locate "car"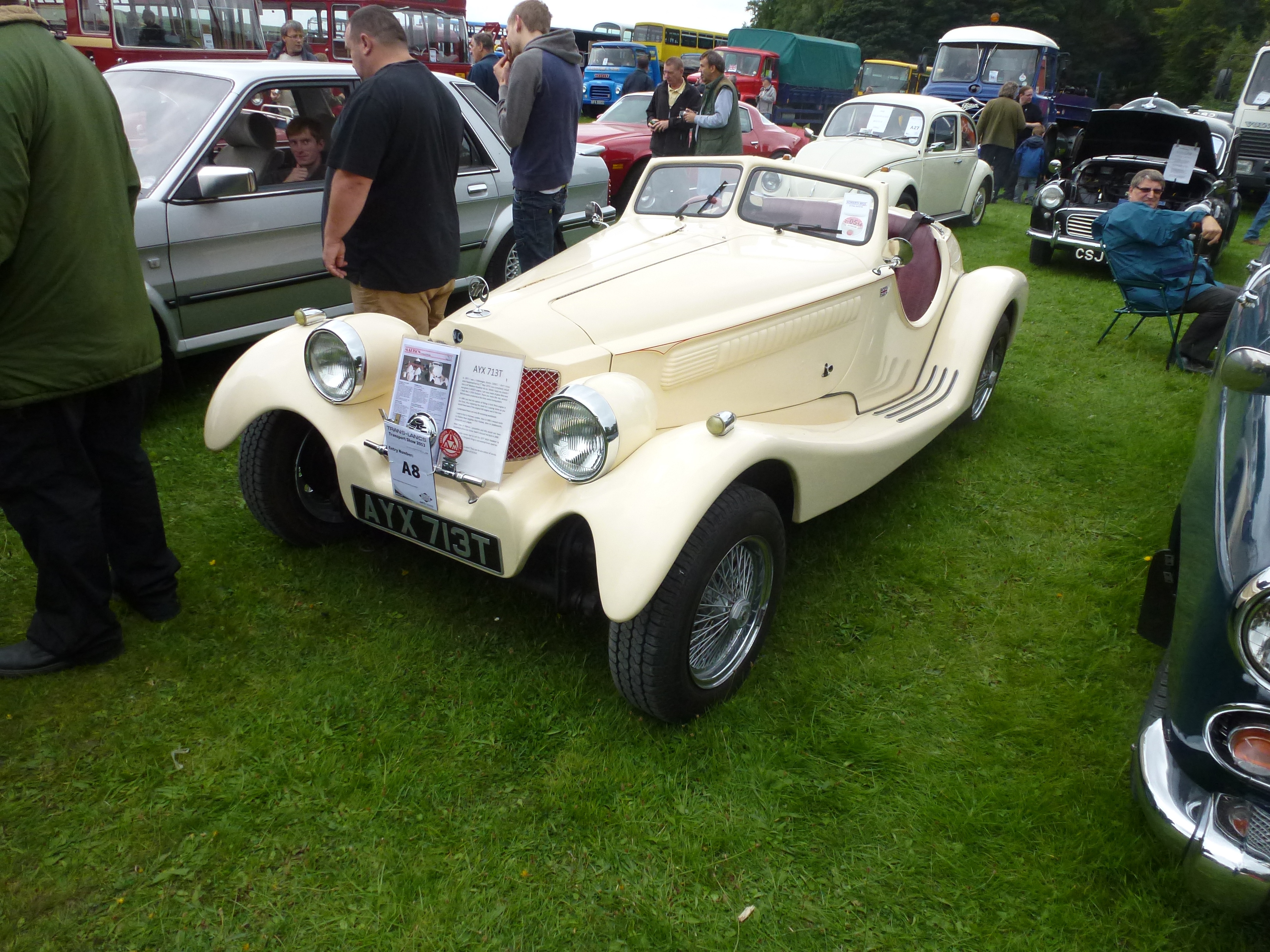
(left=301, top=27, right=365, bottom=77)
